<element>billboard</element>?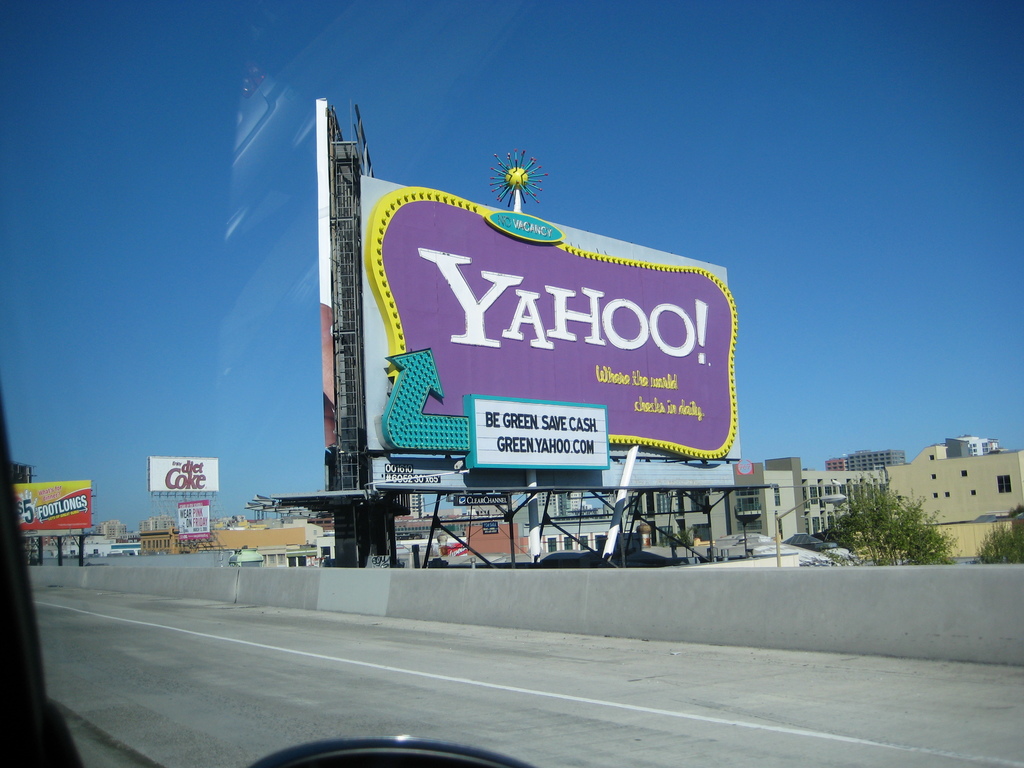
362,157,741,460
